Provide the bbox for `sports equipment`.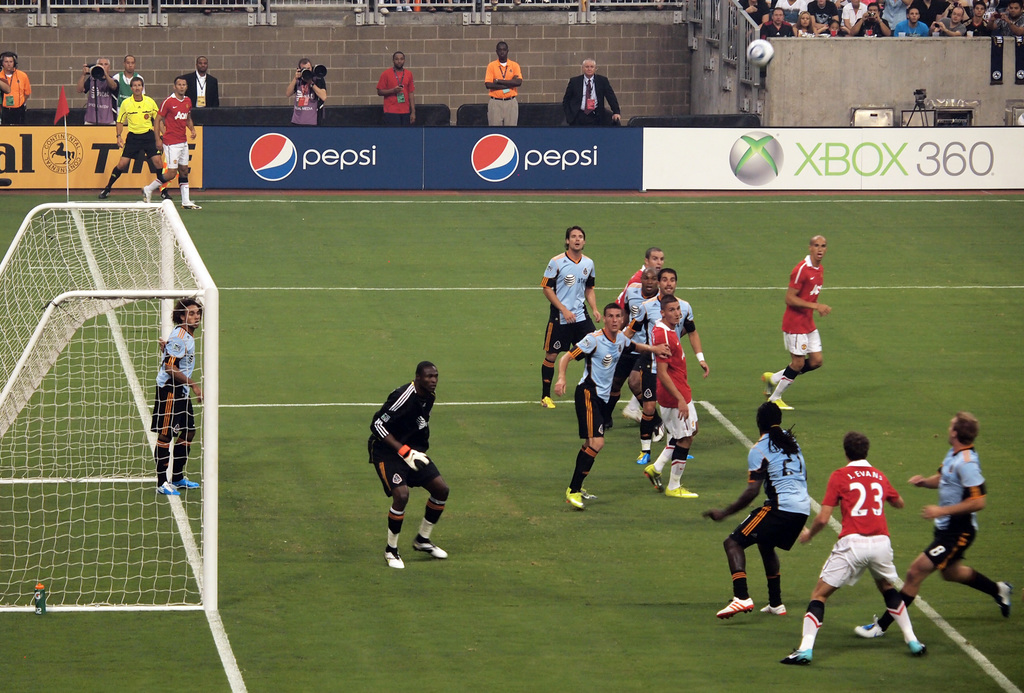
998/581/1015/619.
